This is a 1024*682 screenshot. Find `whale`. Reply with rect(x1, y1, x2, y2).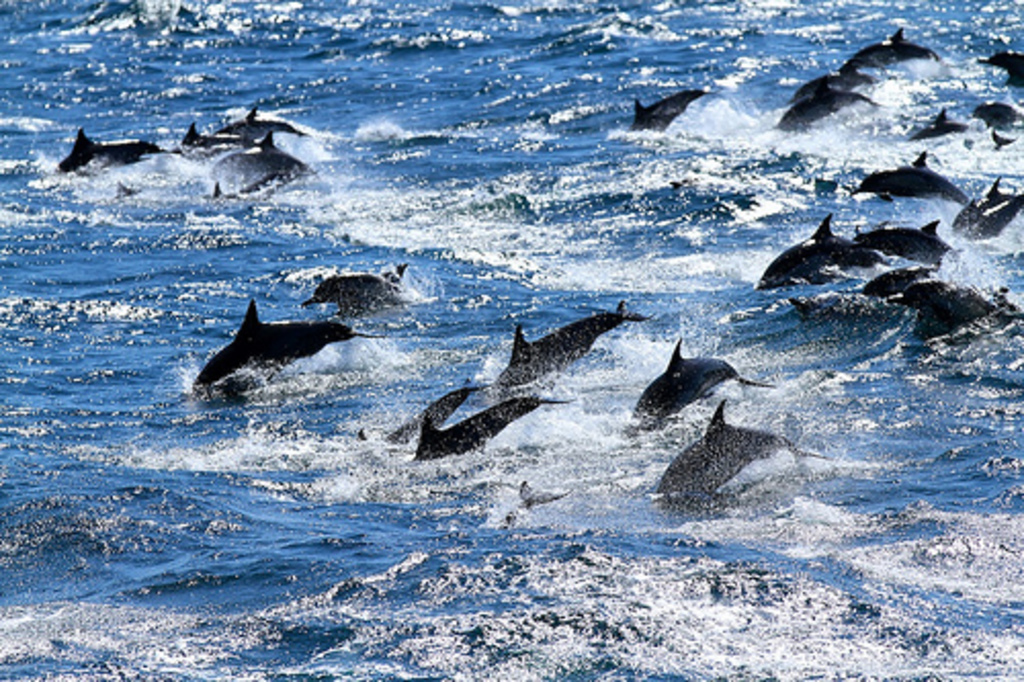
rect(852, 152, 973, 199).
